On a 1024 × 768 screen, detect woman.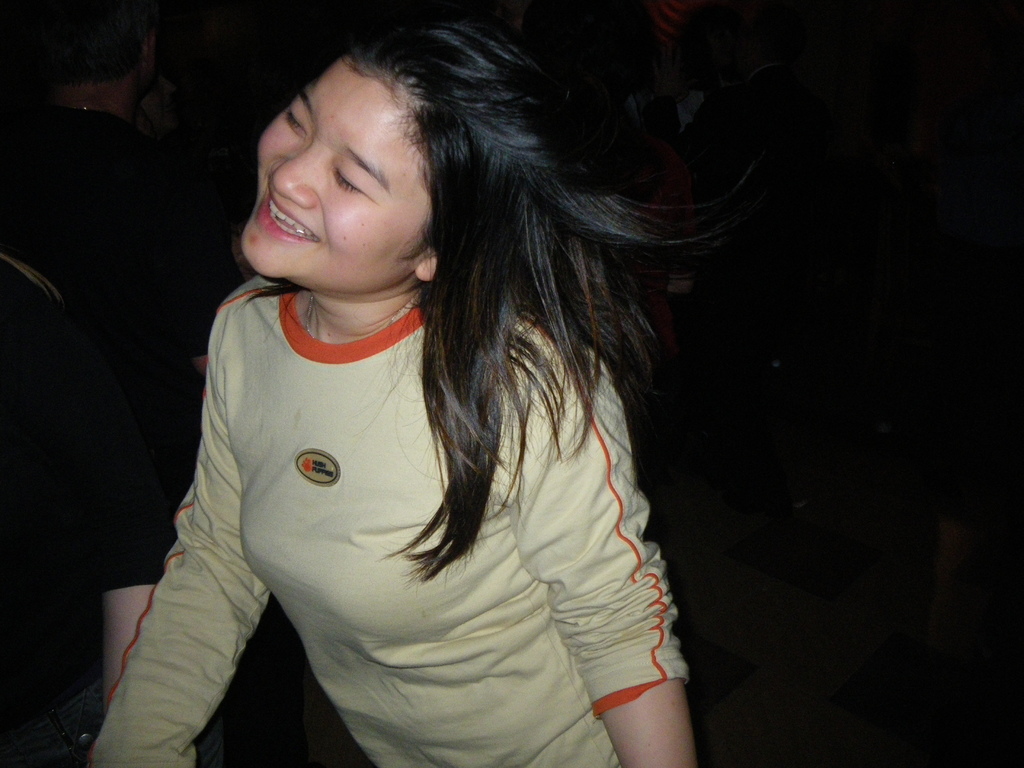
left=84, top=10, right=763, bottom=767.
